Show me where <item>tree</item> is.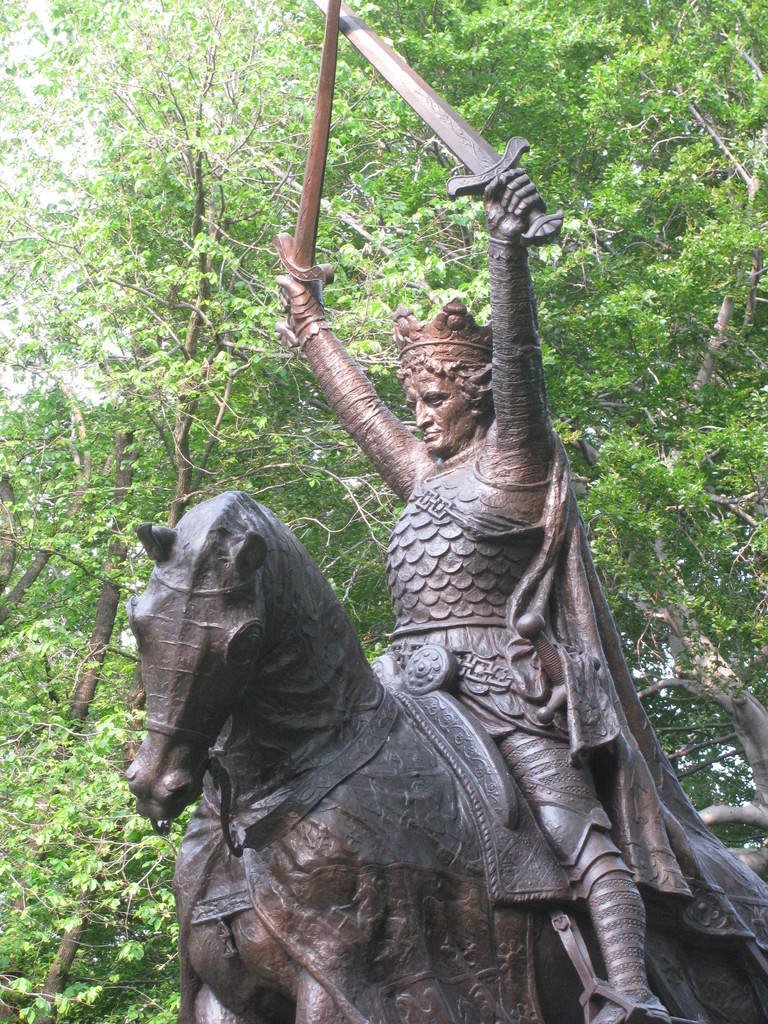
<item>tree</item> is at 0, 0, 767, 1023.
